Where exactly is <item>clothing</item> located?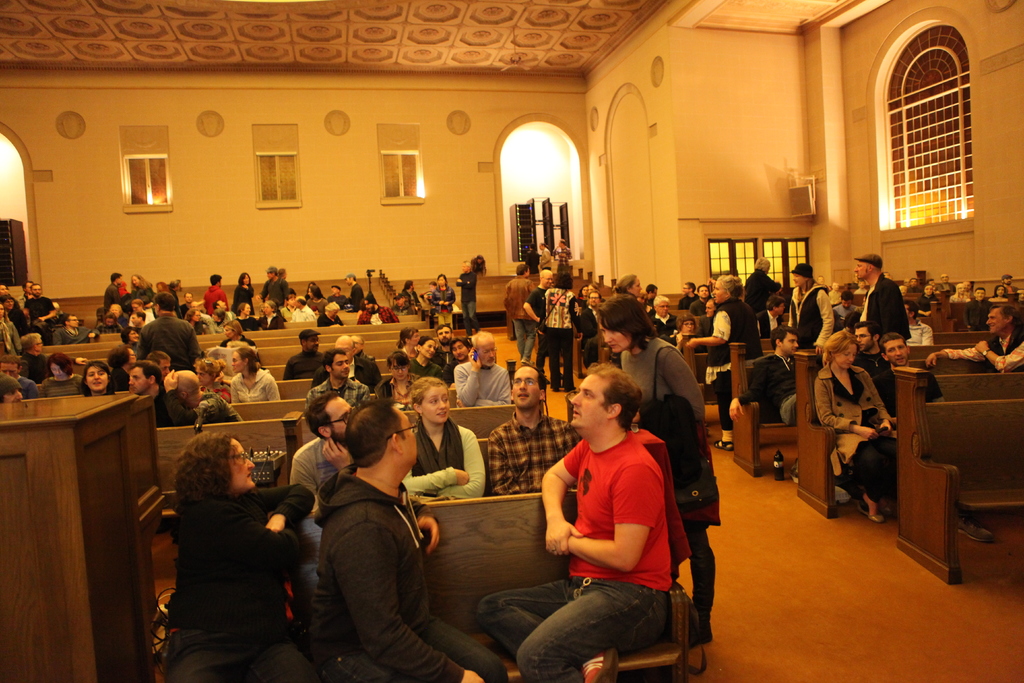
Its bounding box is box(481, 418, 582, 490).
